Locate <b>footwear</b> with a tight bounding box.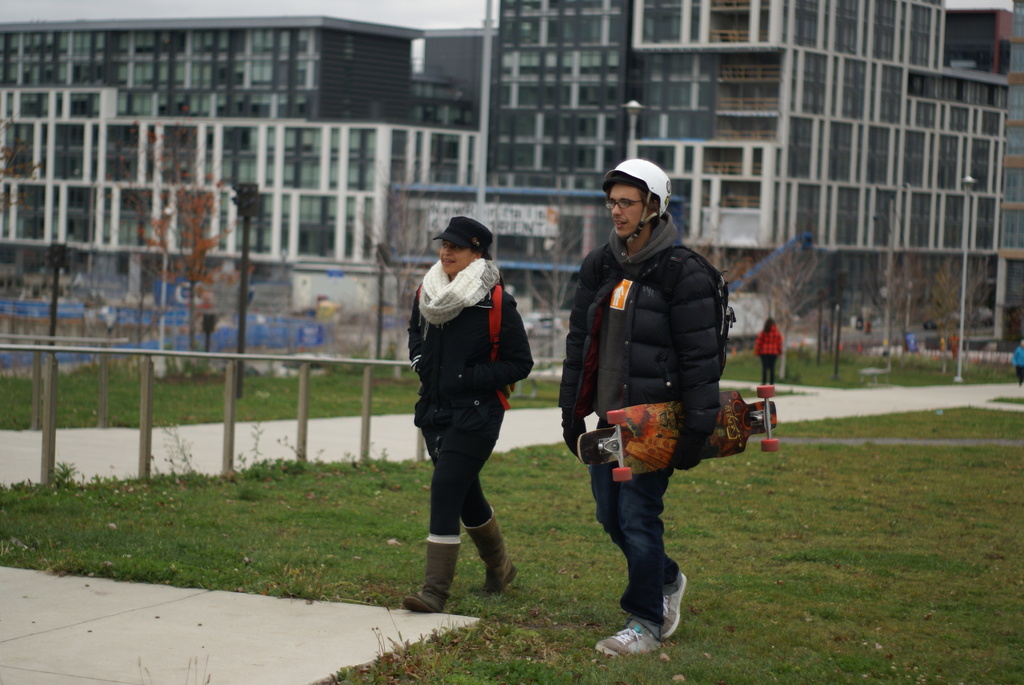
box=[405, 538, 463, 613].
